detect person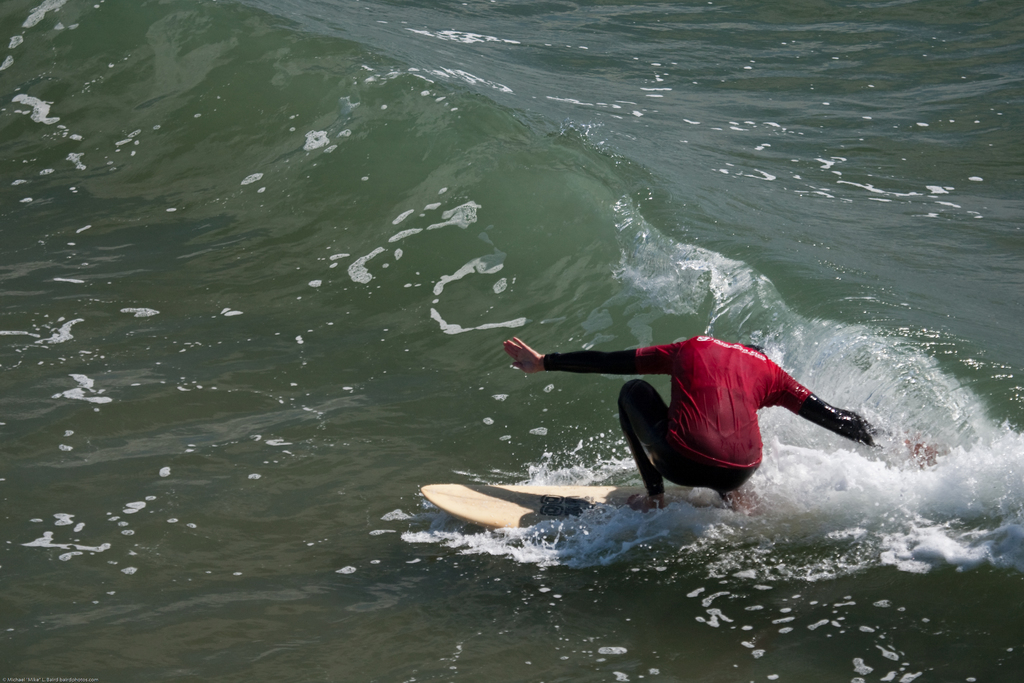
bbox=[514, 311, 860, 518]
